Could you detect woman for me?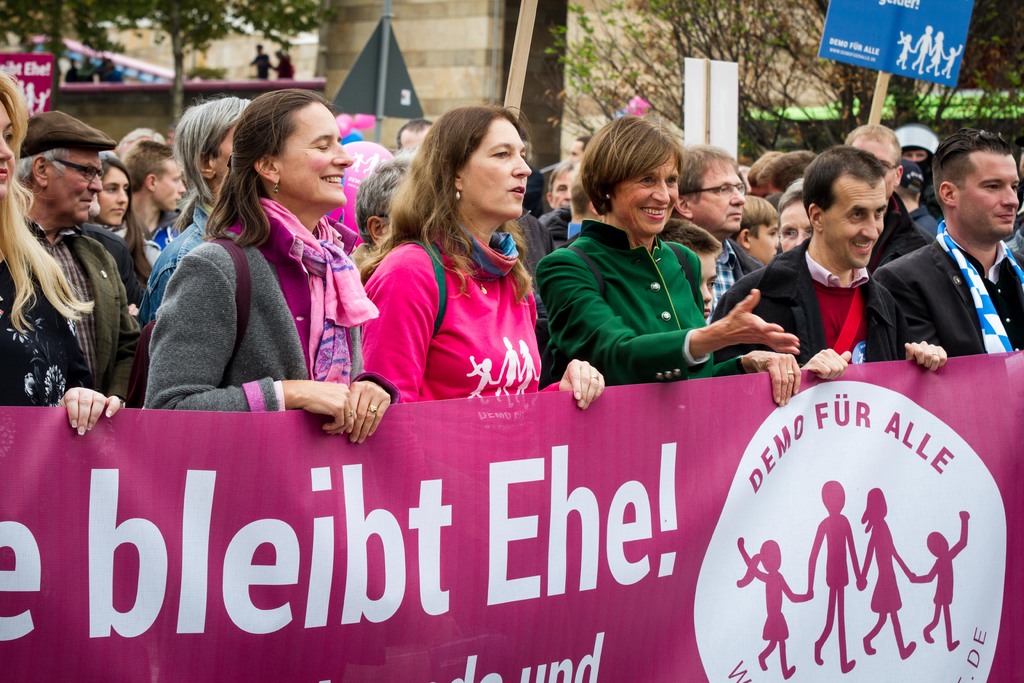
Detection result: crop(357, 103, 607, 425).
